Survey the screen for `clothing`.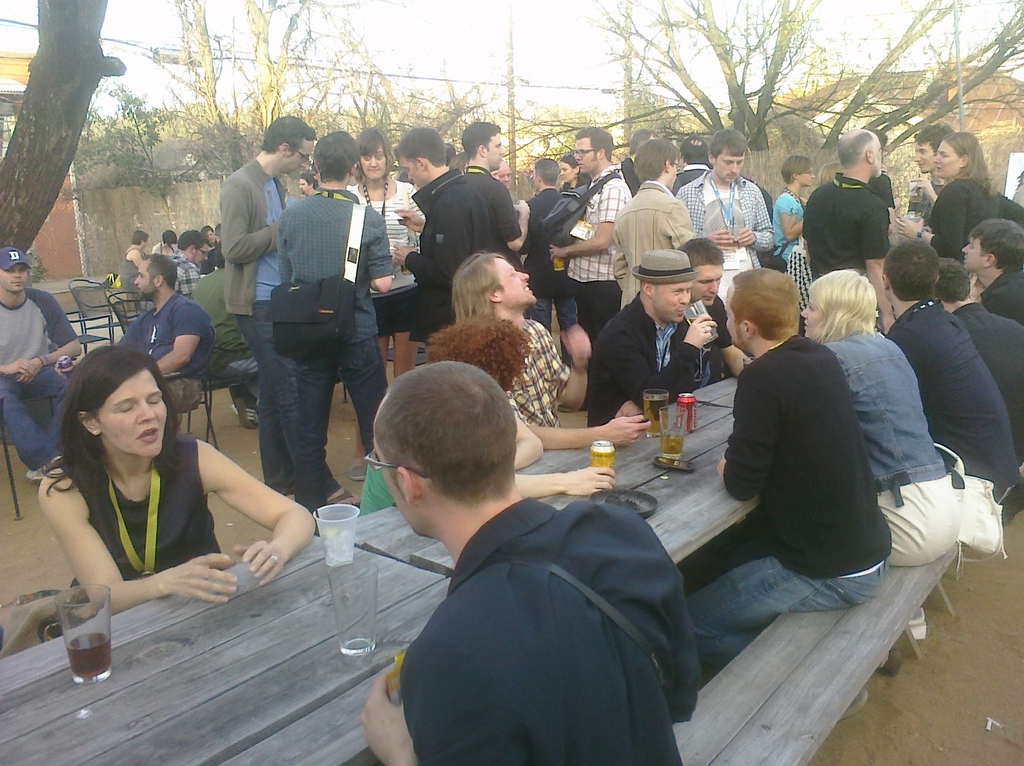
Survey found: bbox=[406, 493, 700, 765].
